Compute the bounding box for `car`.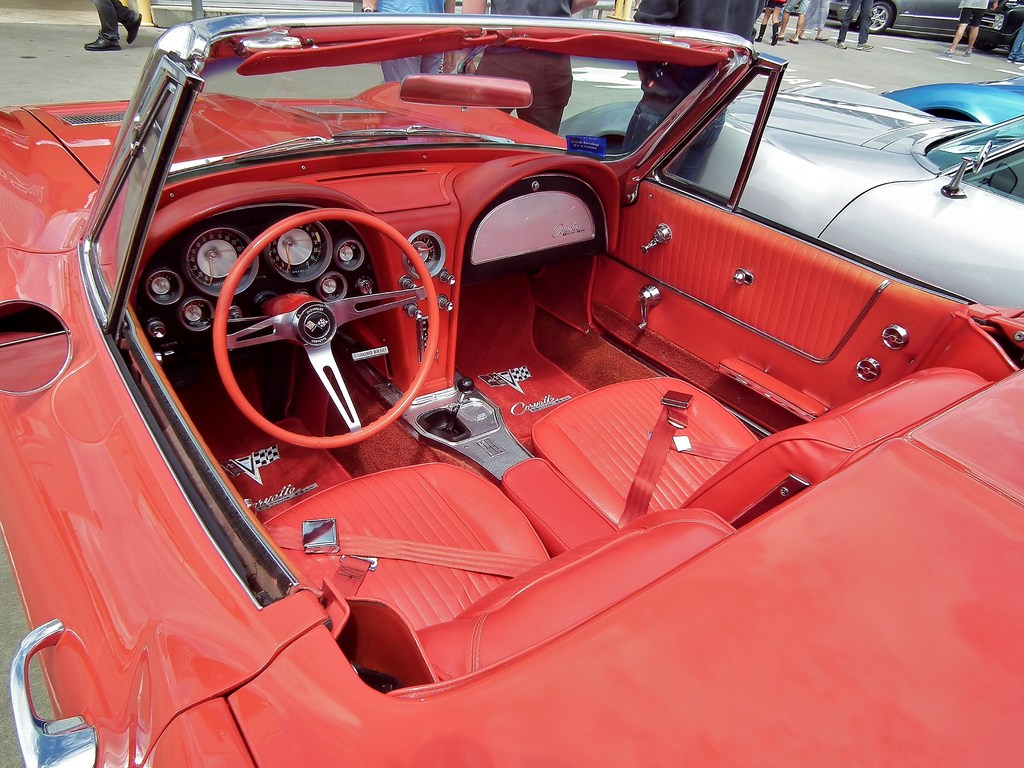
<bbox>764, 1, 801, 13</bbox>.
